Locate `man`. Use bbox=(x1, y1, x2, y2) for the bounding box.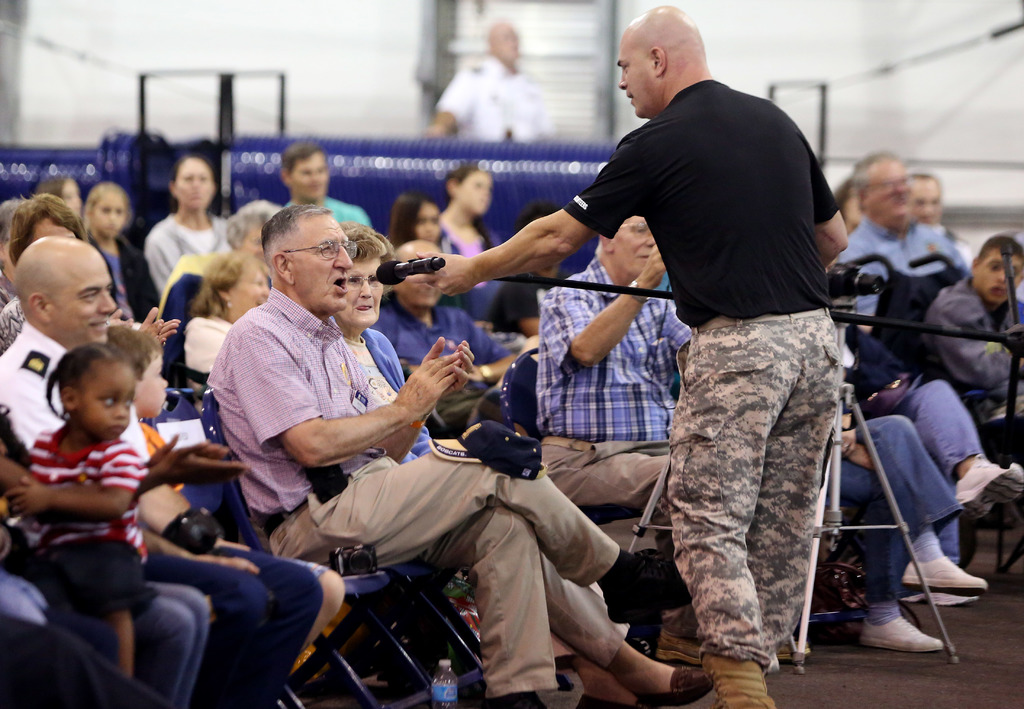
bbox=(0, 395, 206, 708).
